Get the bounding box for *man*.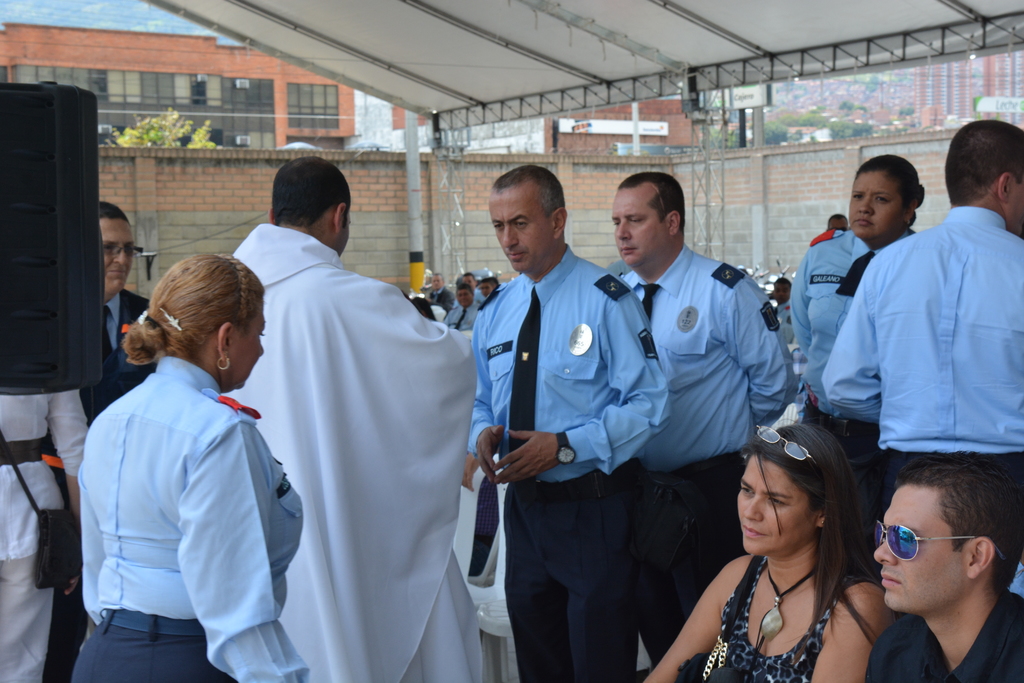
772:276:799:345.
